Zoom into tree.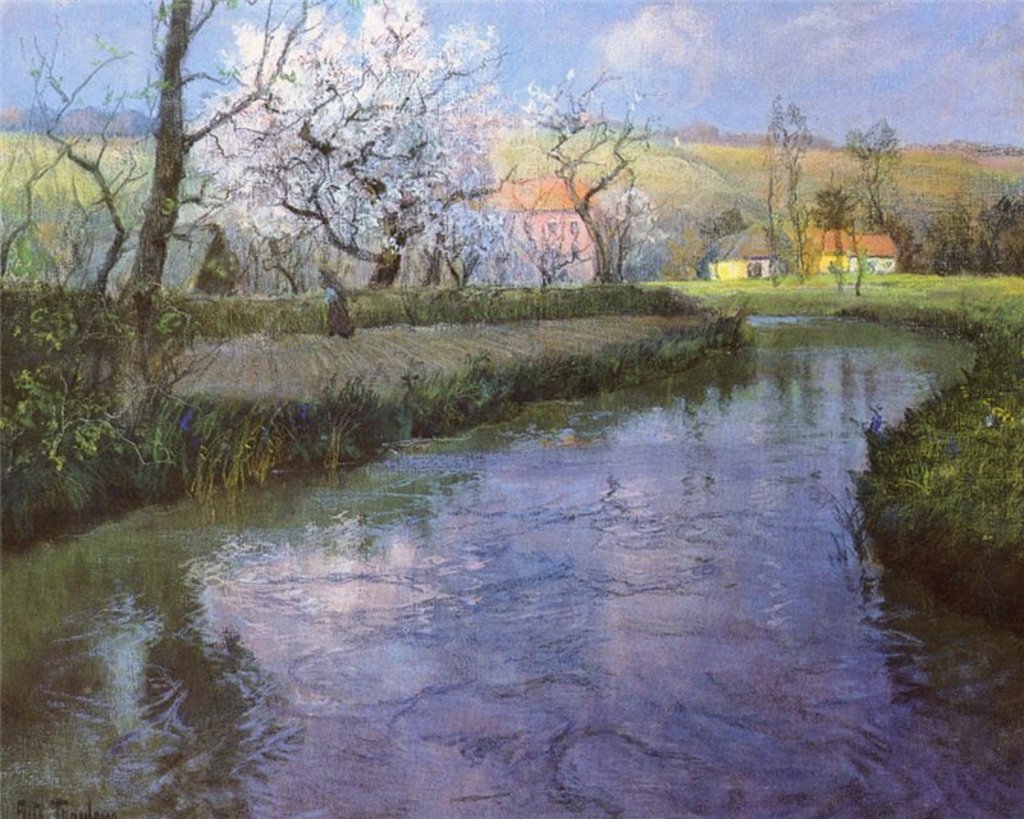
Zoom target: [left=823, top=209, right=867, bottom=296].
